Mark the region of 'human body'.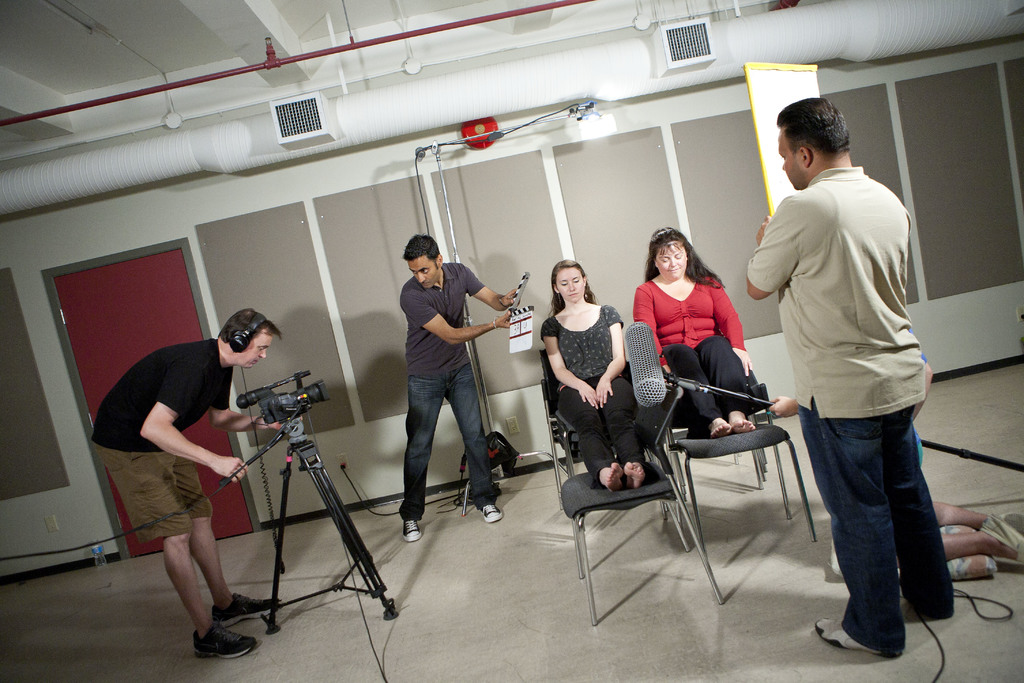
Region: 628:226:776:436.
